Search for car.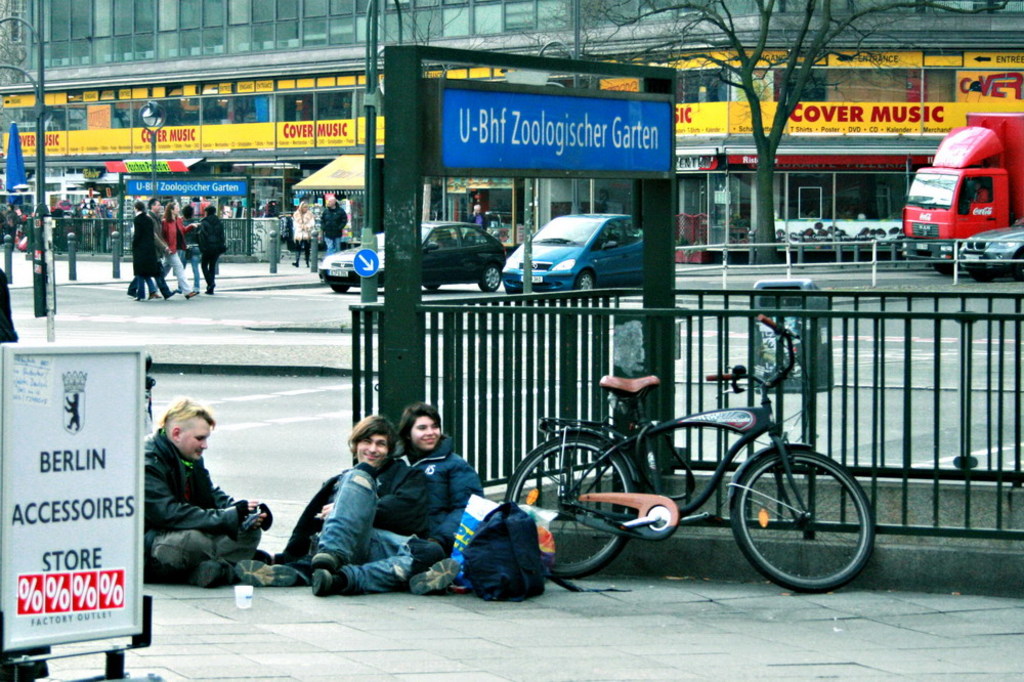
Found at [left=484, top=212, right=654, bottom=303].
